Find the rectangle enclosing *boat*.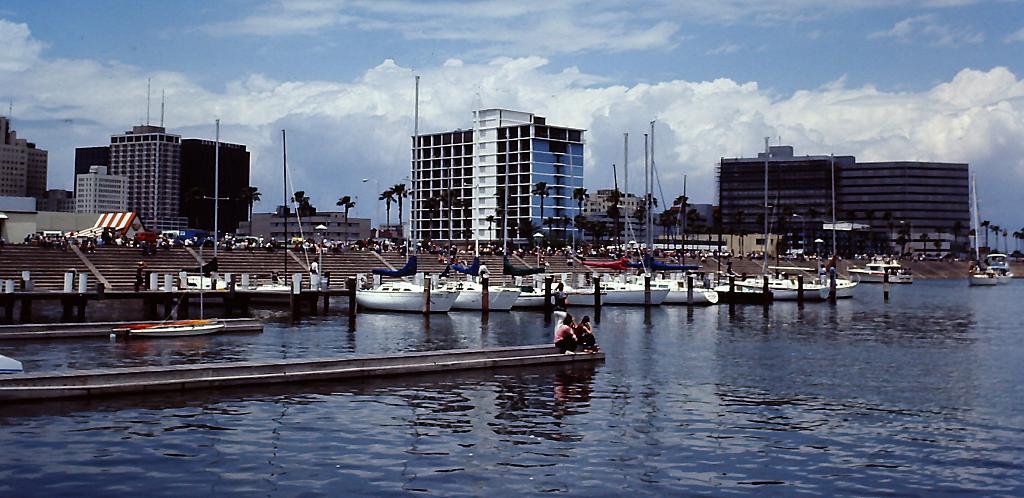
rect(968, 176, 1014, 286).
